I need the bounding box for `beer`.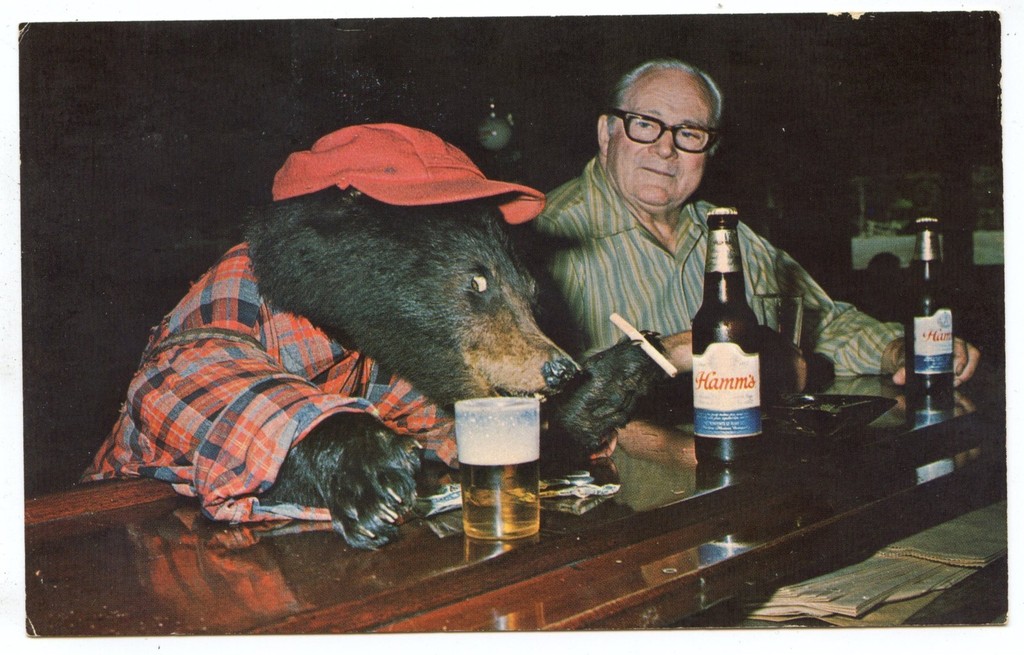
Here it is: 458,455,544,543.
